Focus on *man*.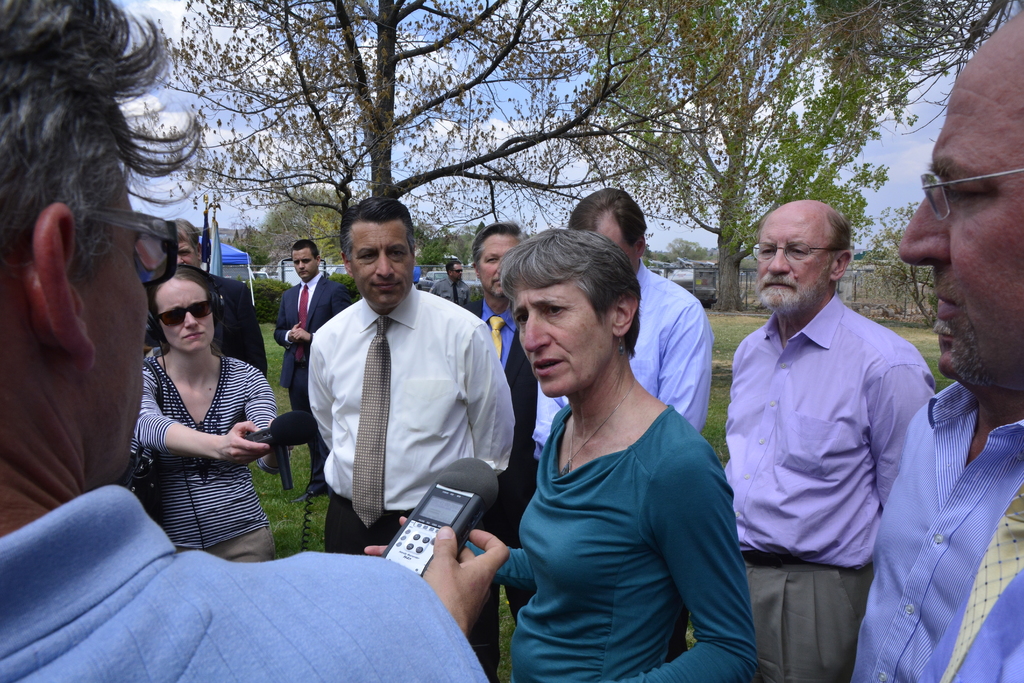
Focused at box(0, 0, 486, 682).
